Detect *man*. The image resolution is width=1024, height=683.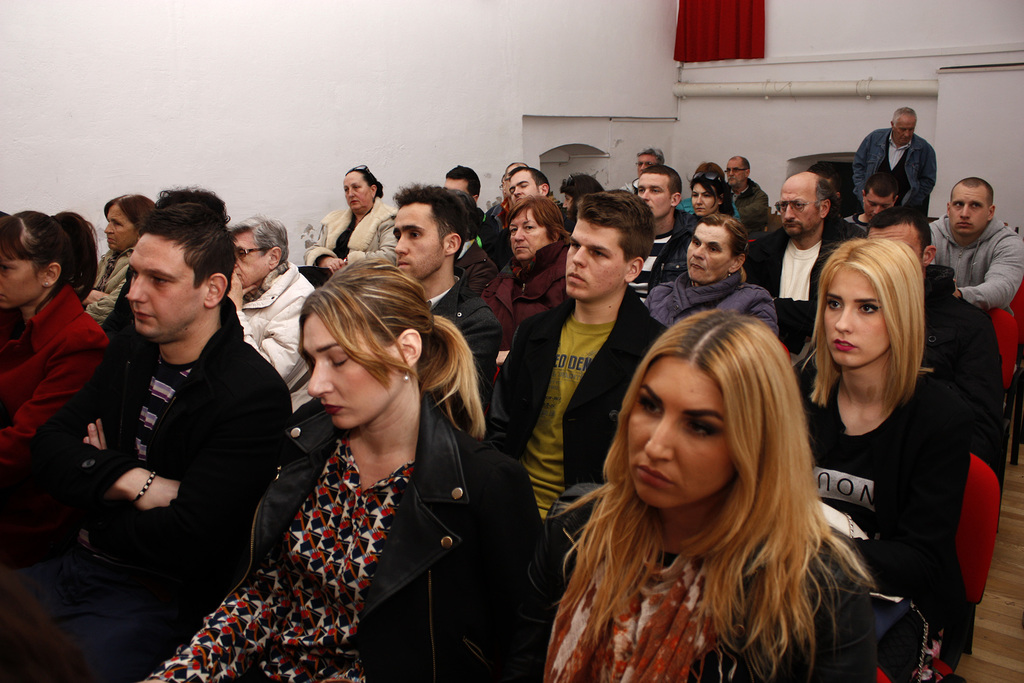
bbox=(42, 192, 296, 658).
